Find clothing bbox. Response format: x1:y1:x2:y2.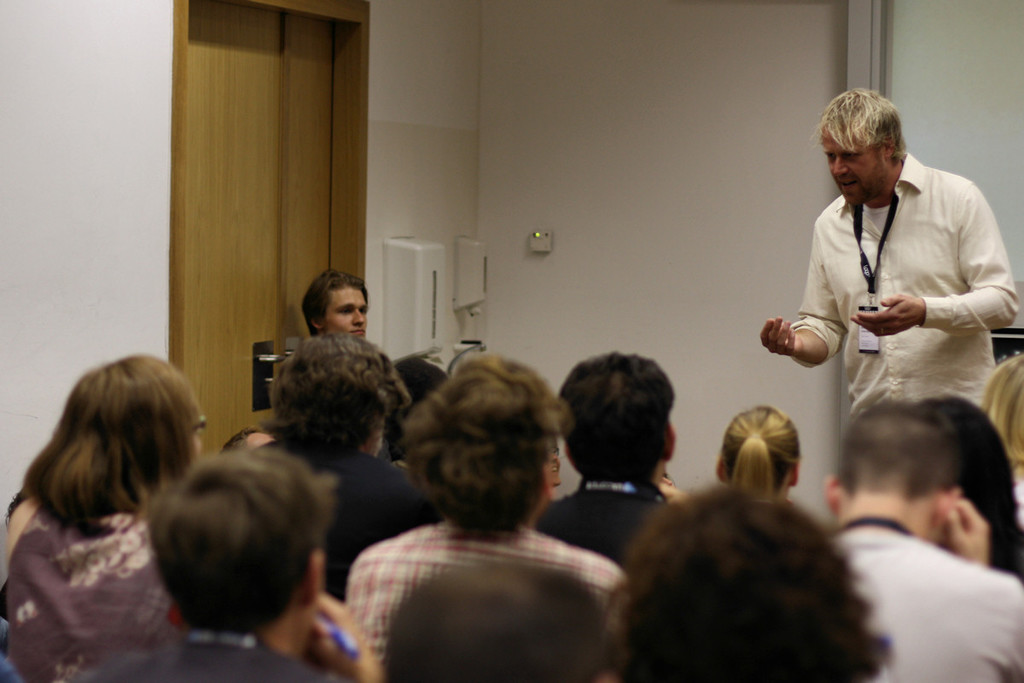
346:503:637:663.
